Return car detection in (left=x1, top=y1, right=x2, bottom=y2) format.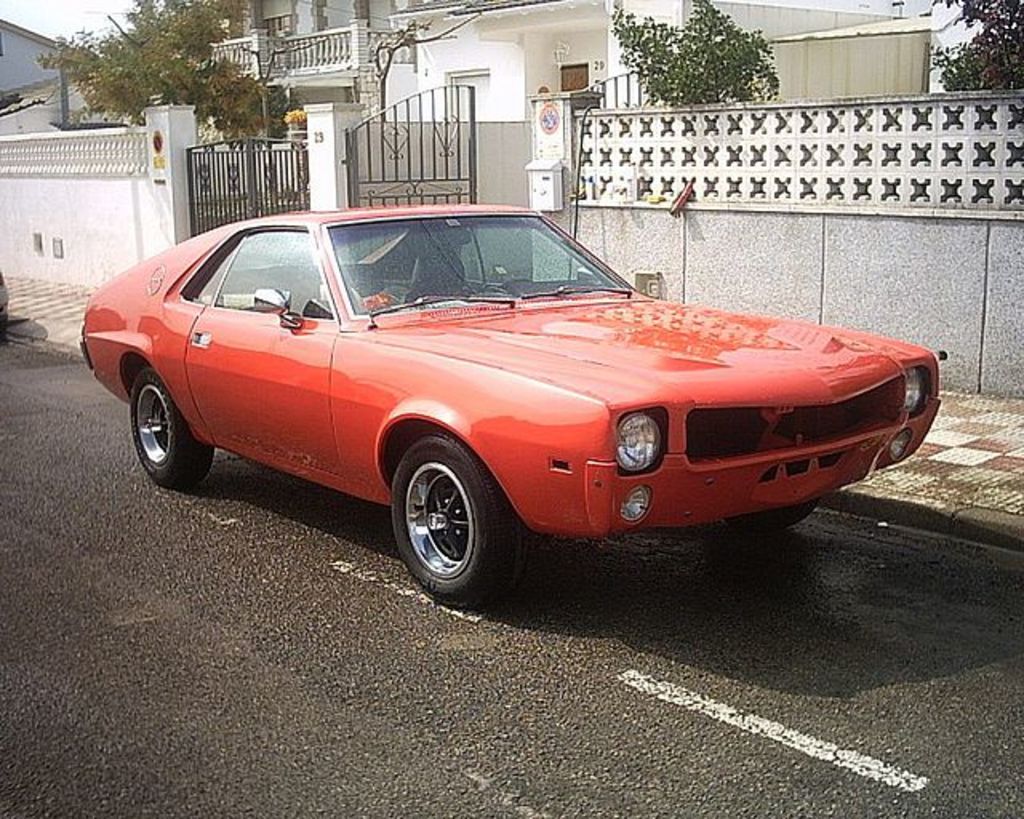
(left=85, top=206, right=938, bottom=609).
